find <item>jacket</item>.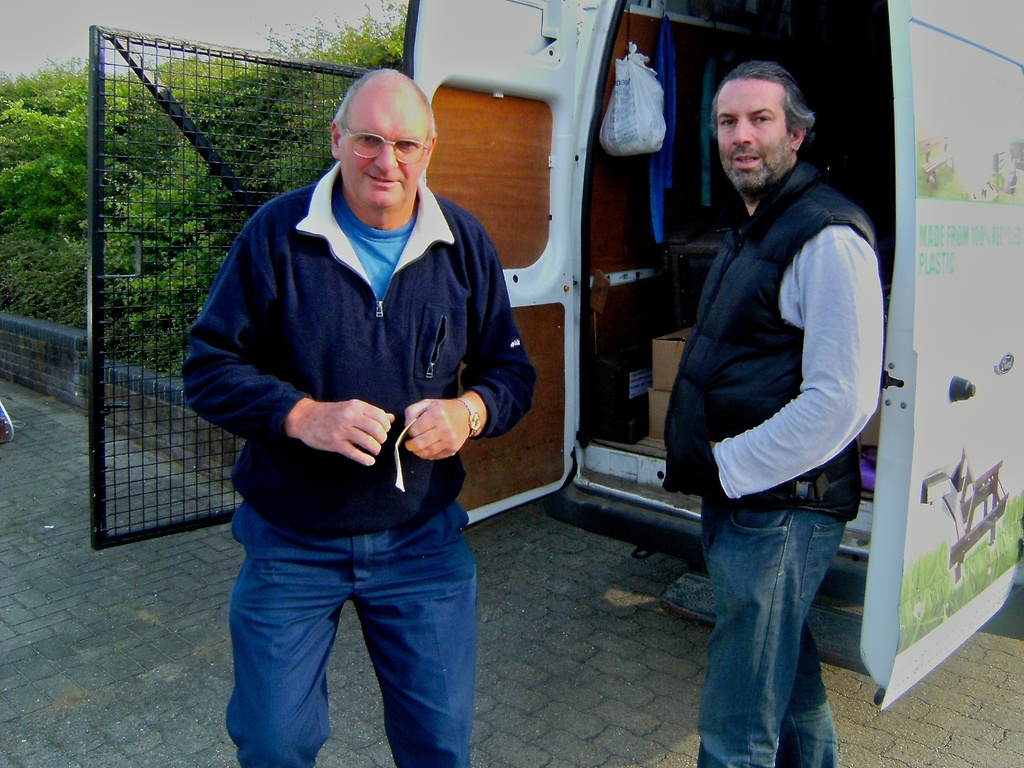
rect(168, 108, 529, 575).
